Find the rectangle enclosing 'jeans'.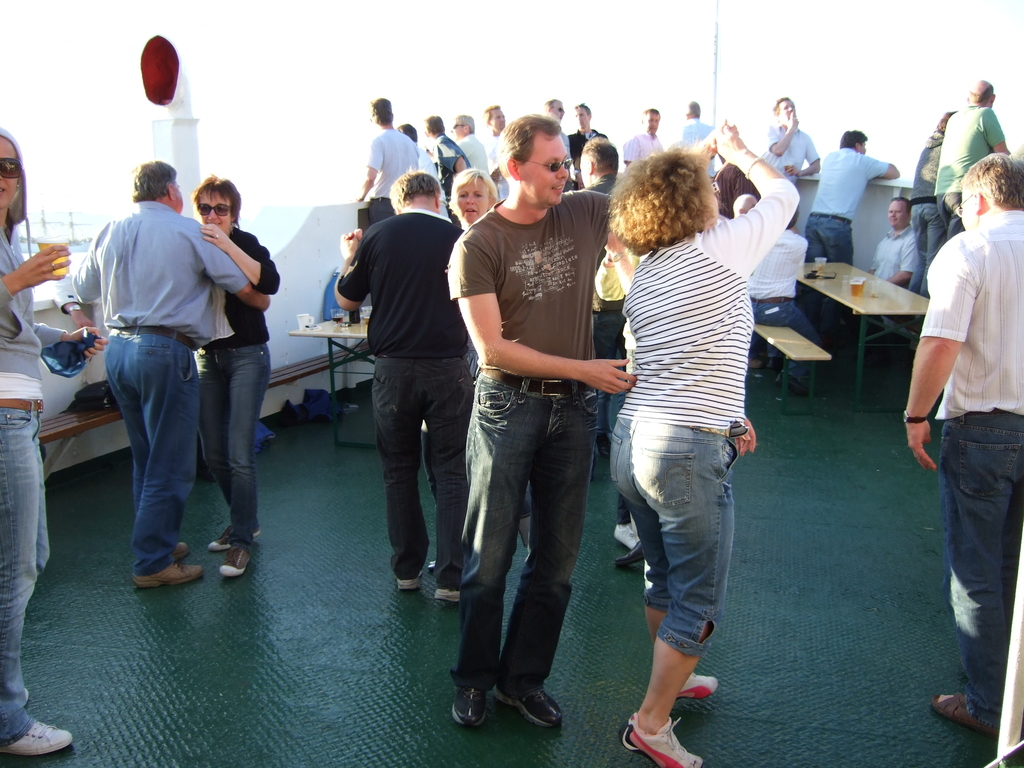
x1=2, y1=412, x2=45, y2=737.
